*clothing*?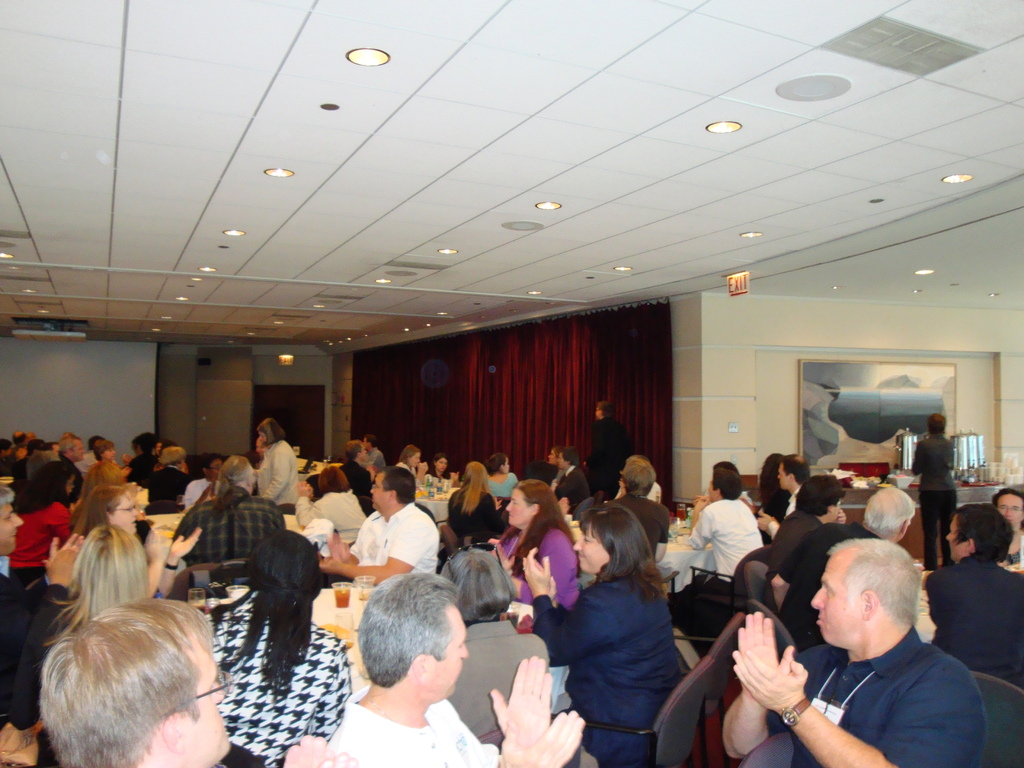
region(533, 540, 699, 753)
